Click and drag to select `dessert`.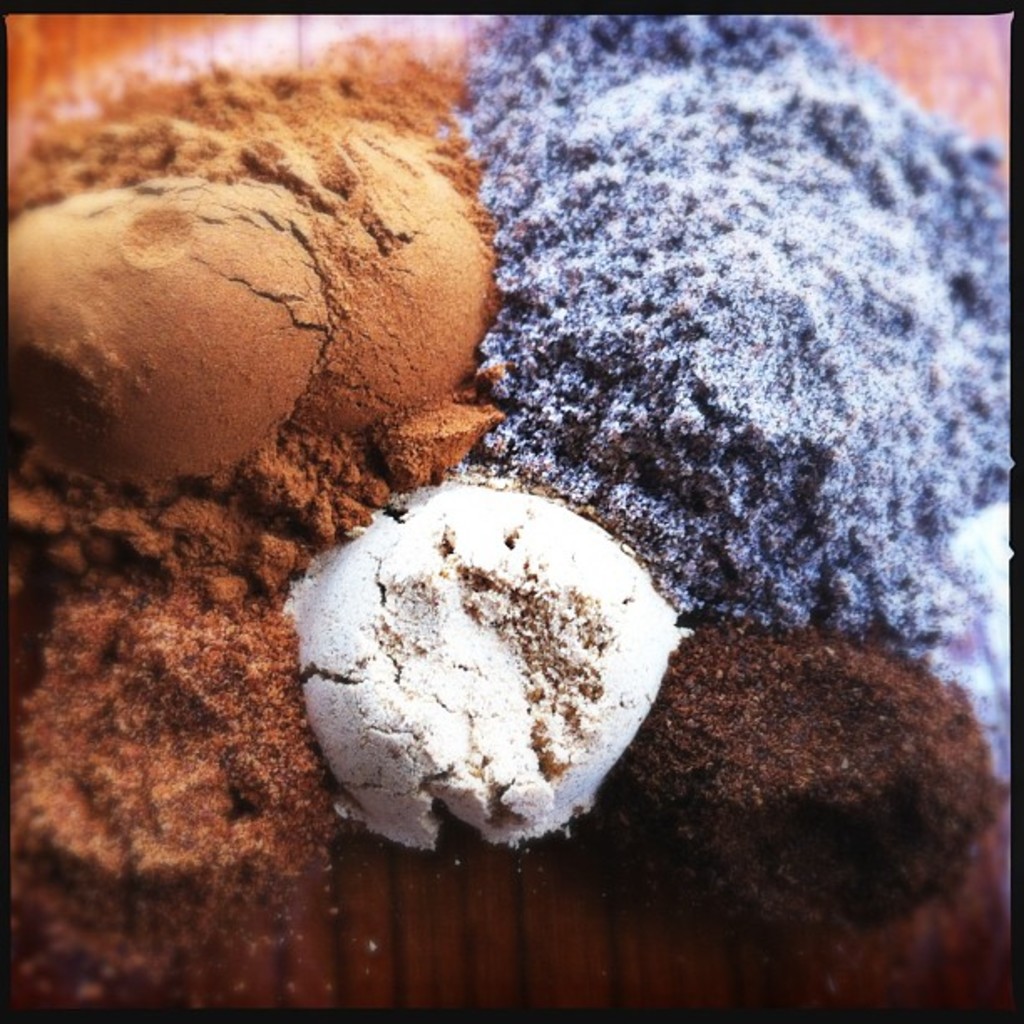
Selection: x1=13, y1=75, x2=535, y2=532.
